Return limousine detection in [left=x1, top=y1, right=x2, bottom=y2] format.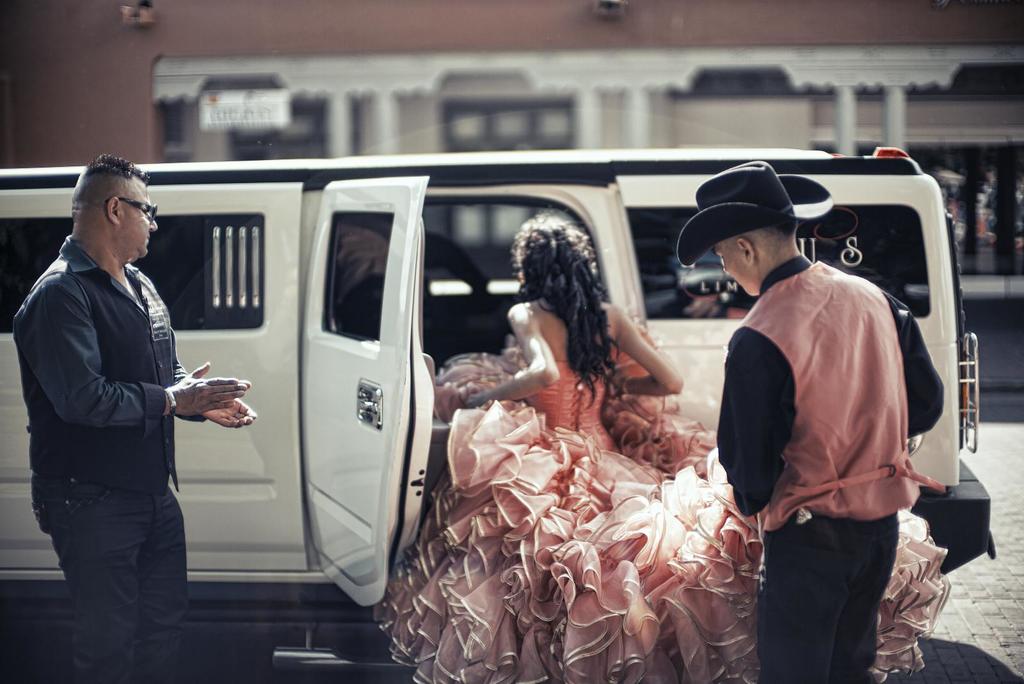
[left=0, top=147, right=994, bottom=683].
